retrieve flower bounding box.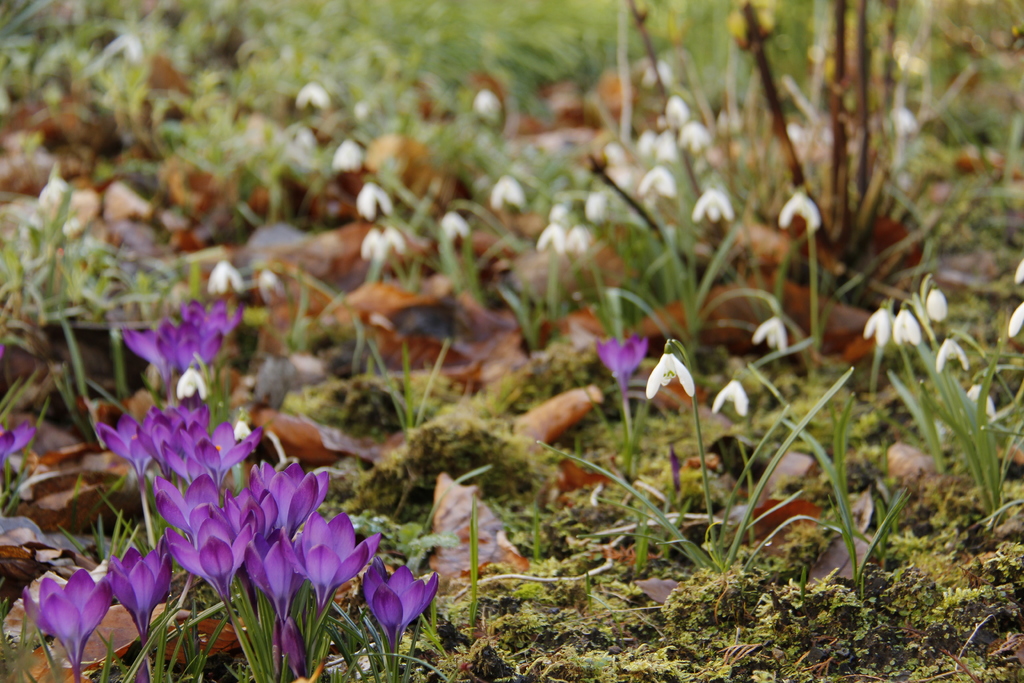
Bounding box: (x1=772, y1=193, x2=822, y2=229).
